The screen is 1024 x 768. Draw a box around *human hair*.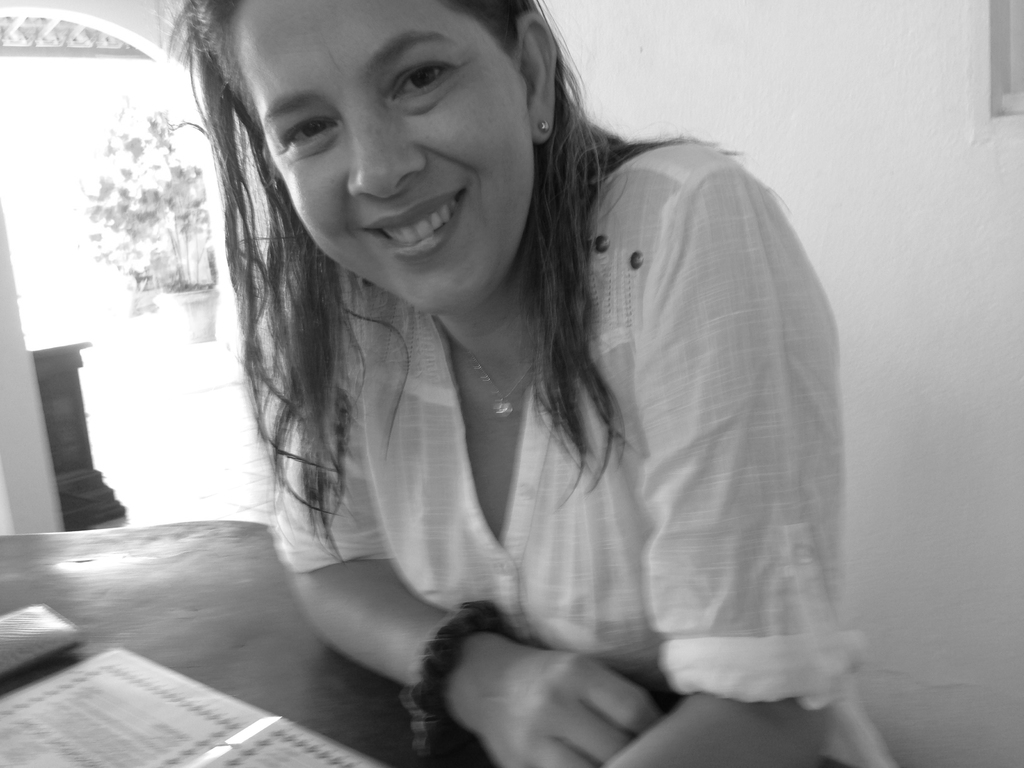
bbox(162, 22, 829, 604).
